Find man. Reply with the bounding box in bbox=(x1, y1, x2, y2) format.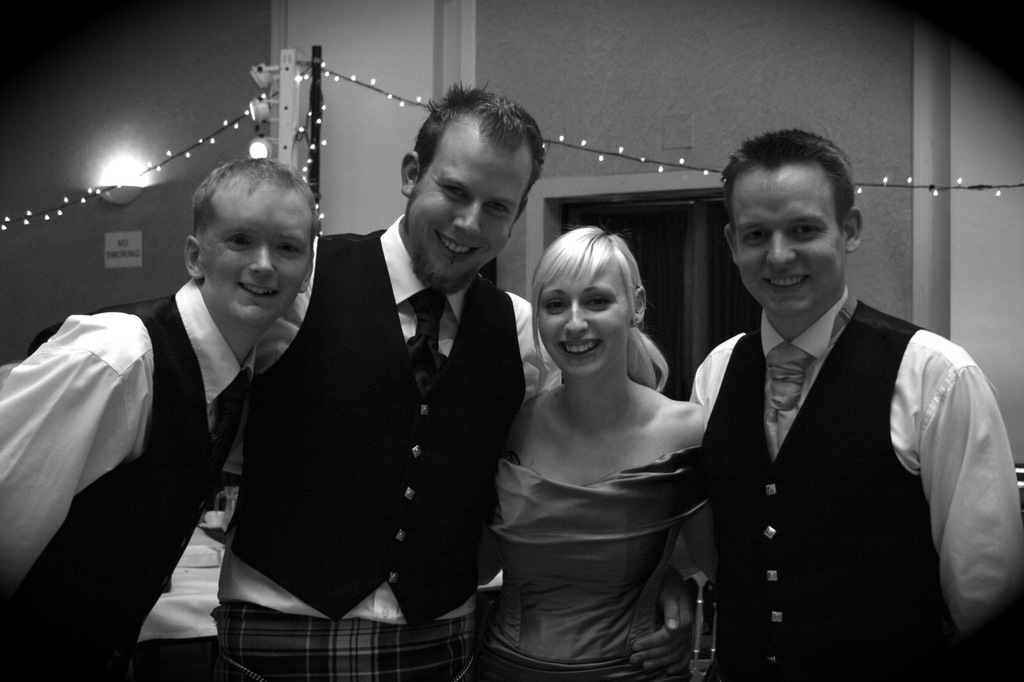
bbox=(0, 156, 322, 681).
